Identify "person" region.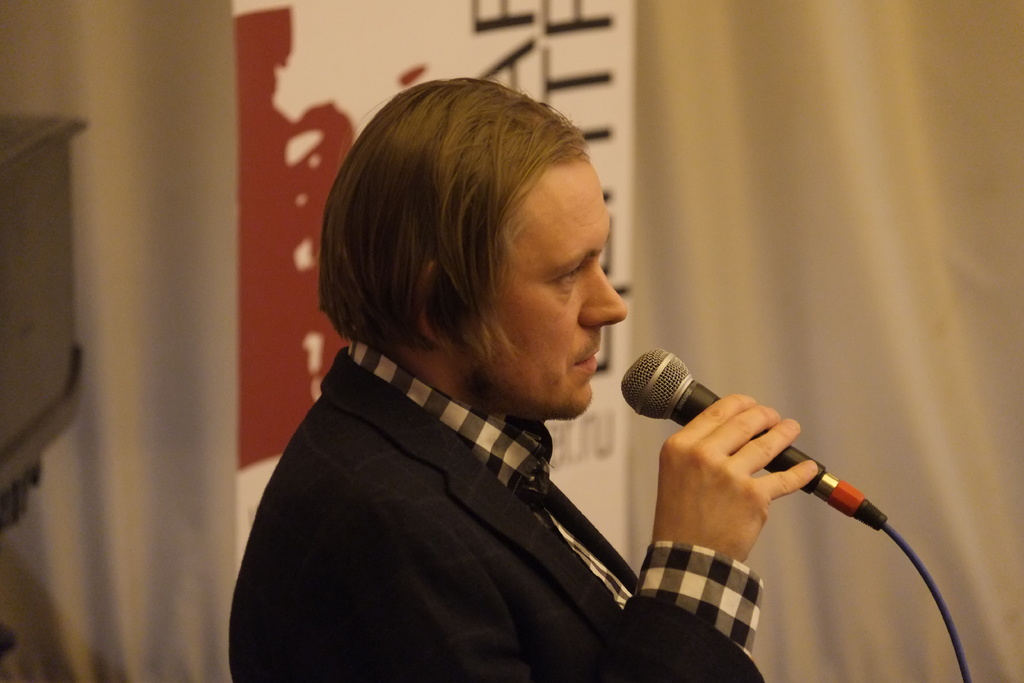
Region: 227:81:822:682.
